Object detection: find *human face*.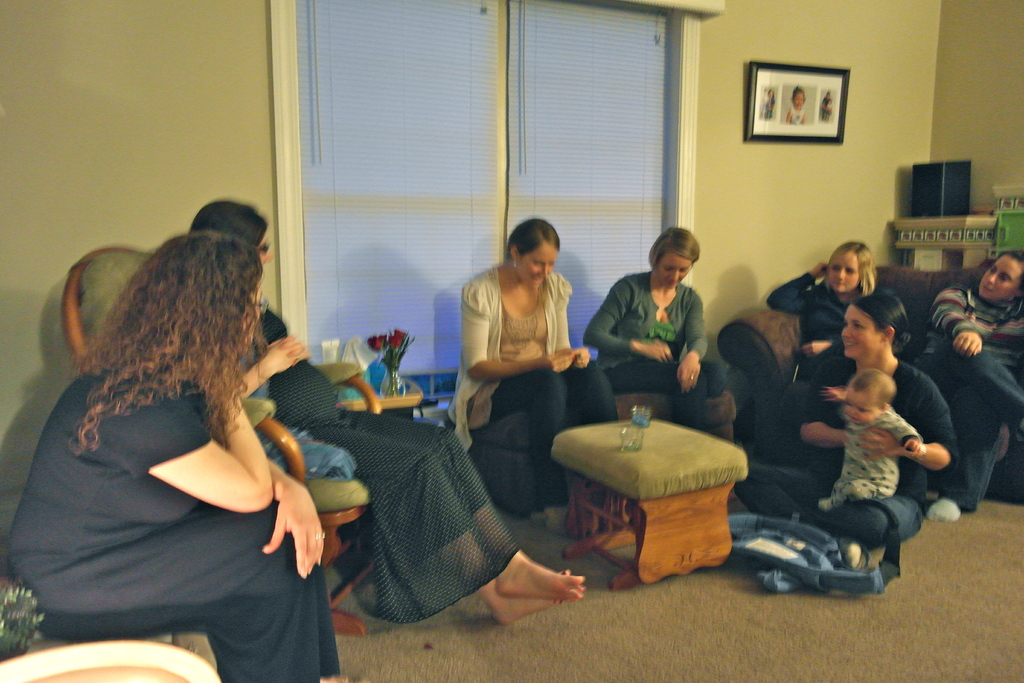
select_region(828, 252, 863, 292).
